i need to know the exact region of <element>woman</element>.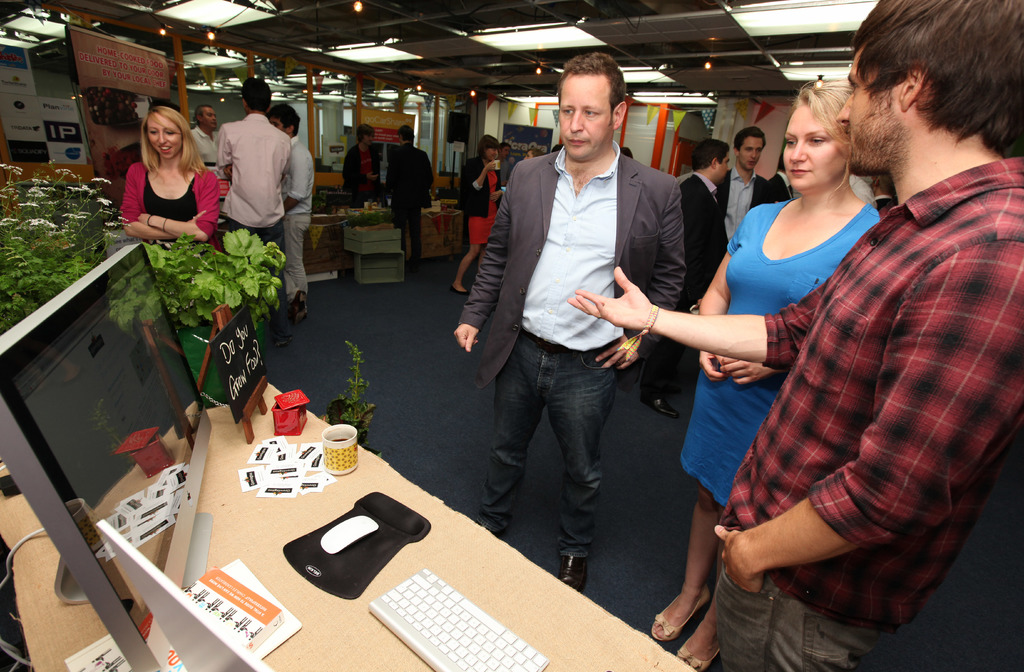
Region: detection(454, 132, 498, 294).
